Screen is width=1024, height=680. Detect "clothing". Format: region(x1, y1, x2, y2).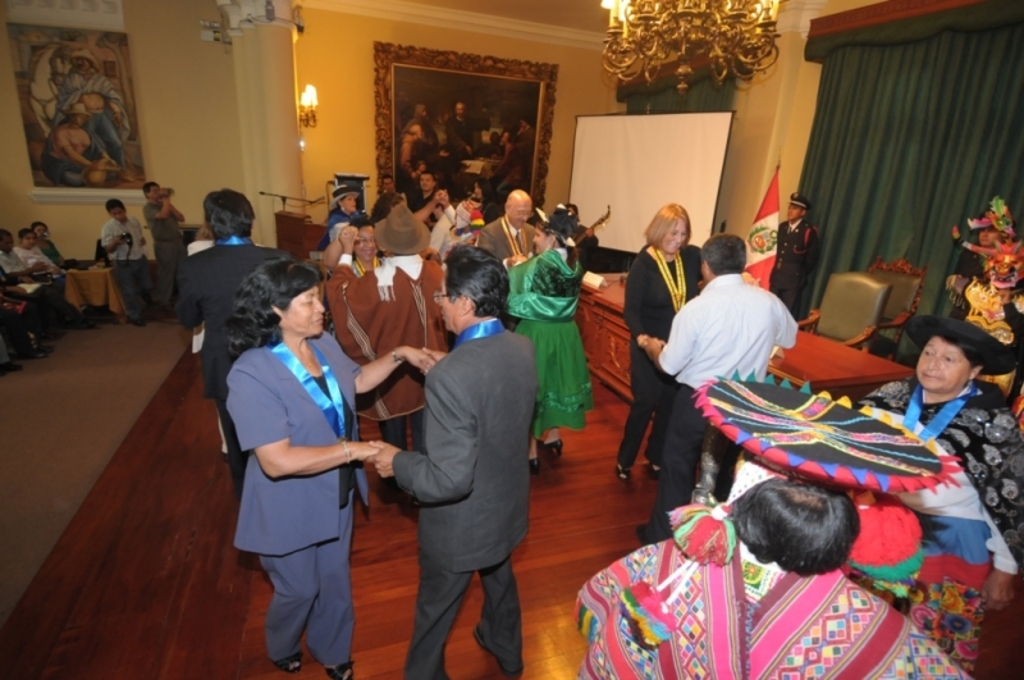
region(142, 191, 188, 287).
